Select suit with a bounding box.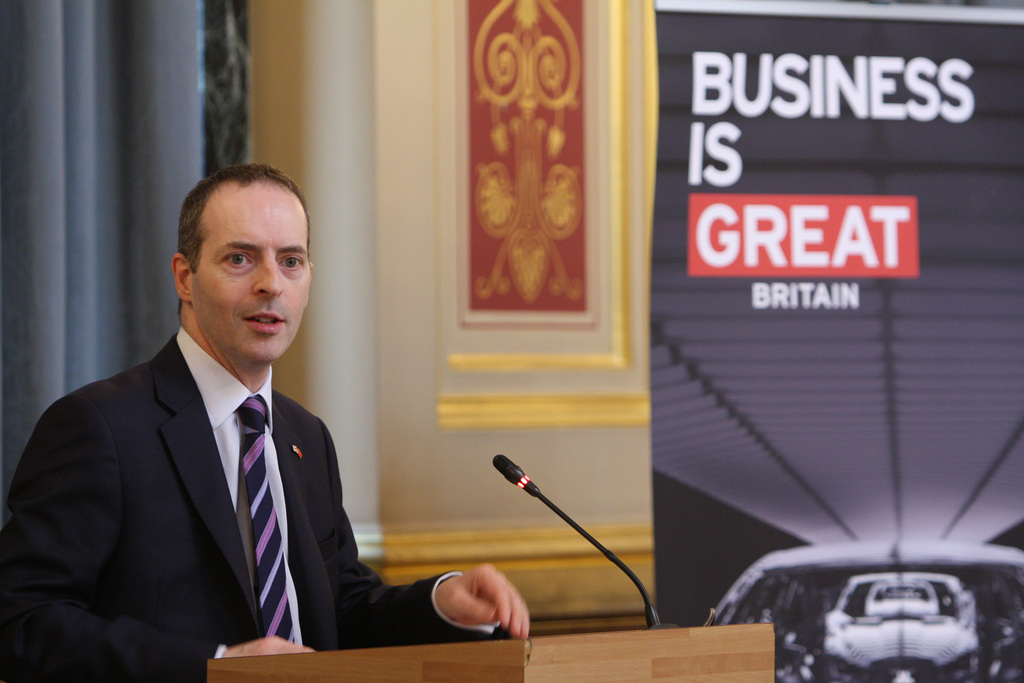
bbox=(25, 246, 426, 668).
